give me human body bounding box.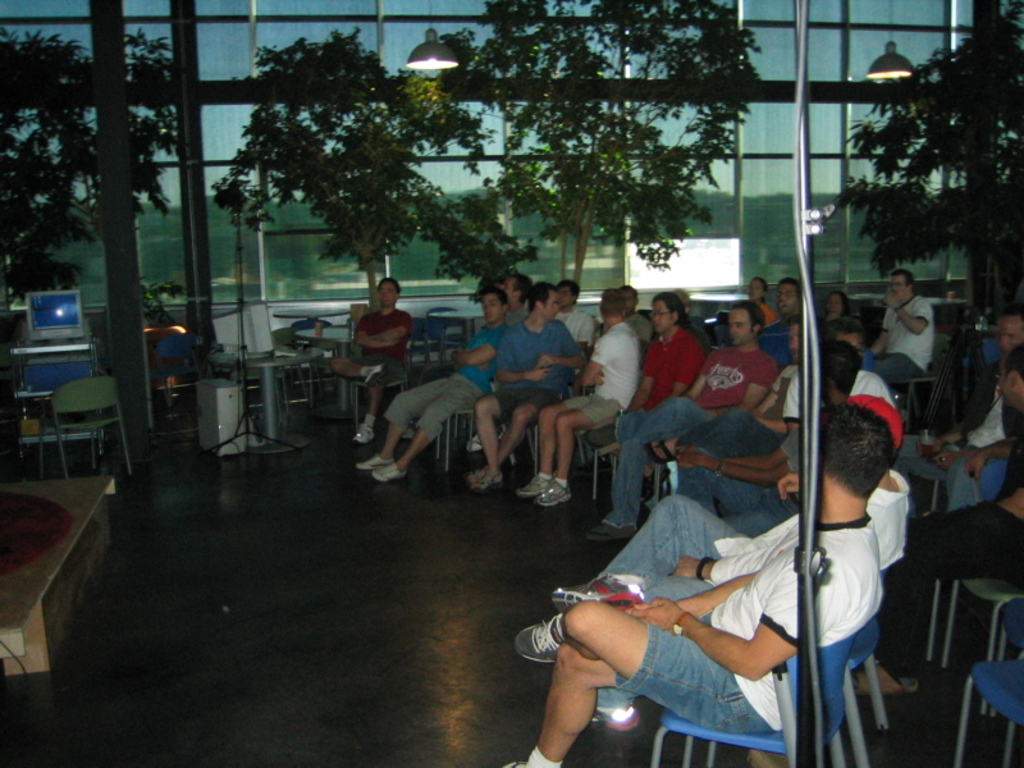
detection(348, 324, 503, 479).
